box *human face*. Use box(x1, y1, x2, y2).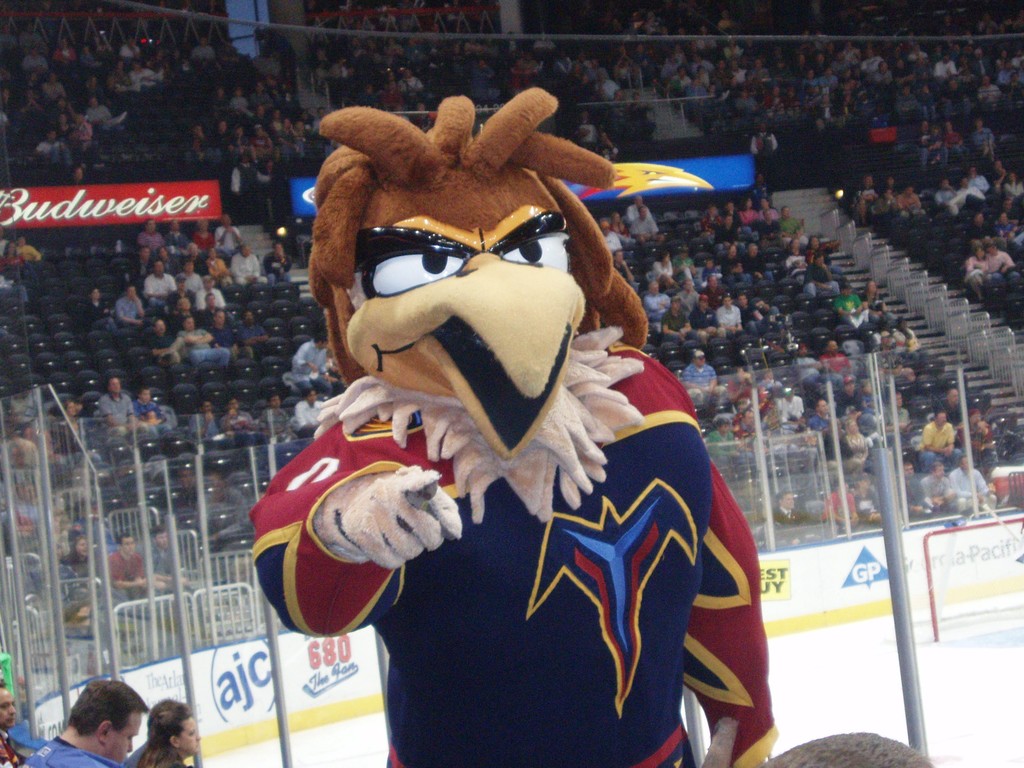
box(174, 720, 203, 755).
